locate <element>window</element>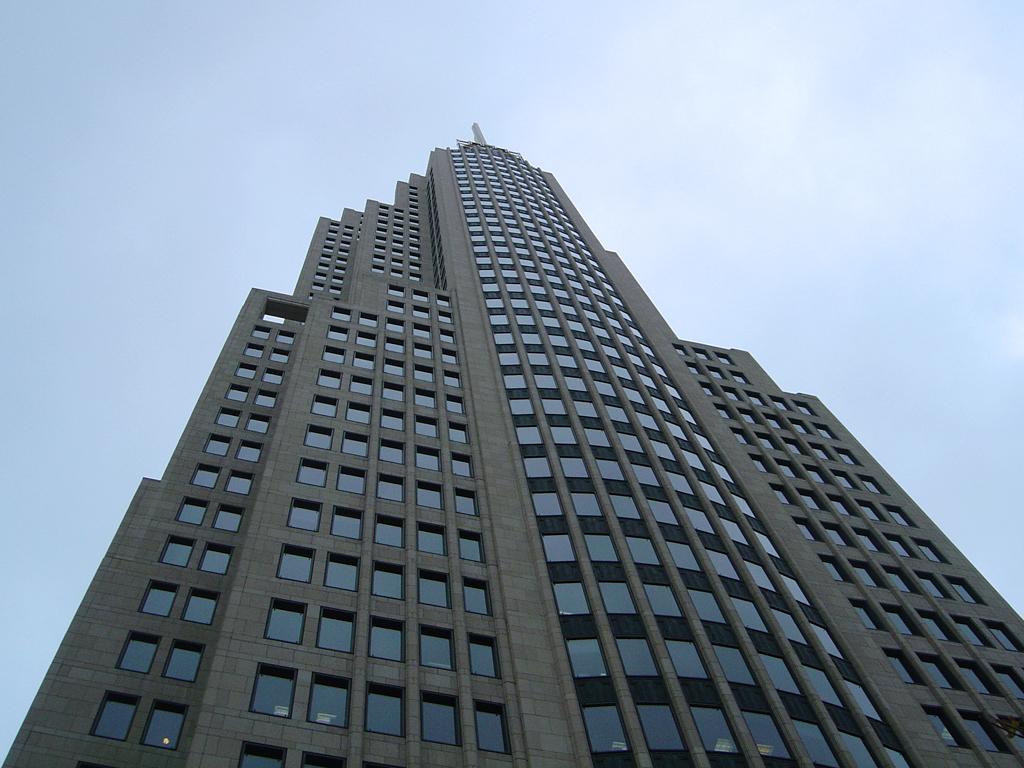
[726,592,775,641]
